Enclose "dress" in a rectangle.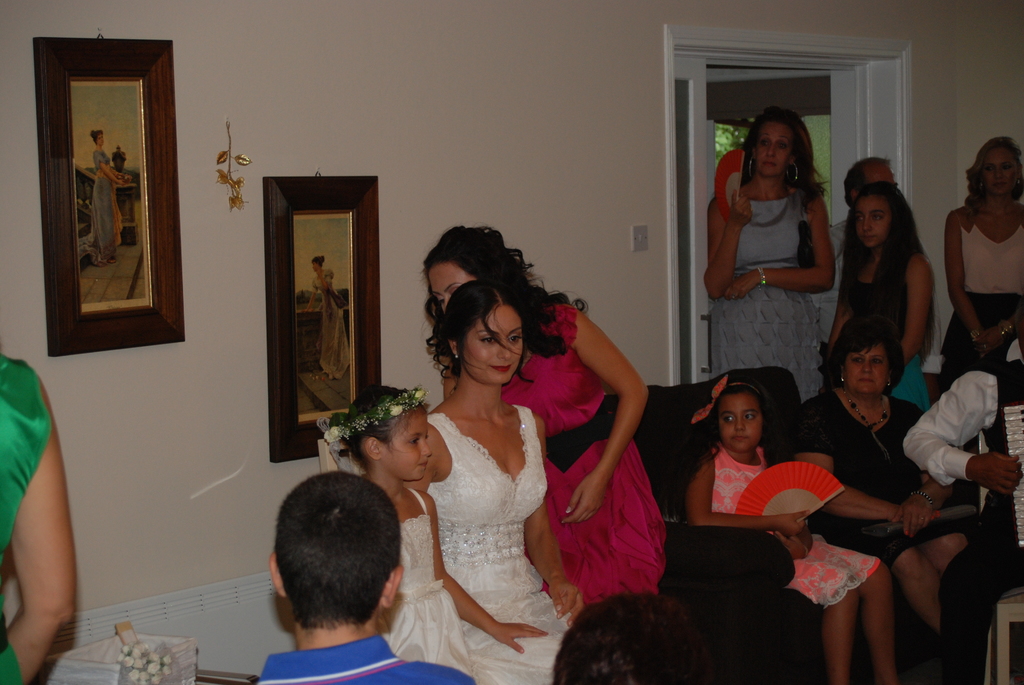
bbox=(379, 485, 470, 672).
